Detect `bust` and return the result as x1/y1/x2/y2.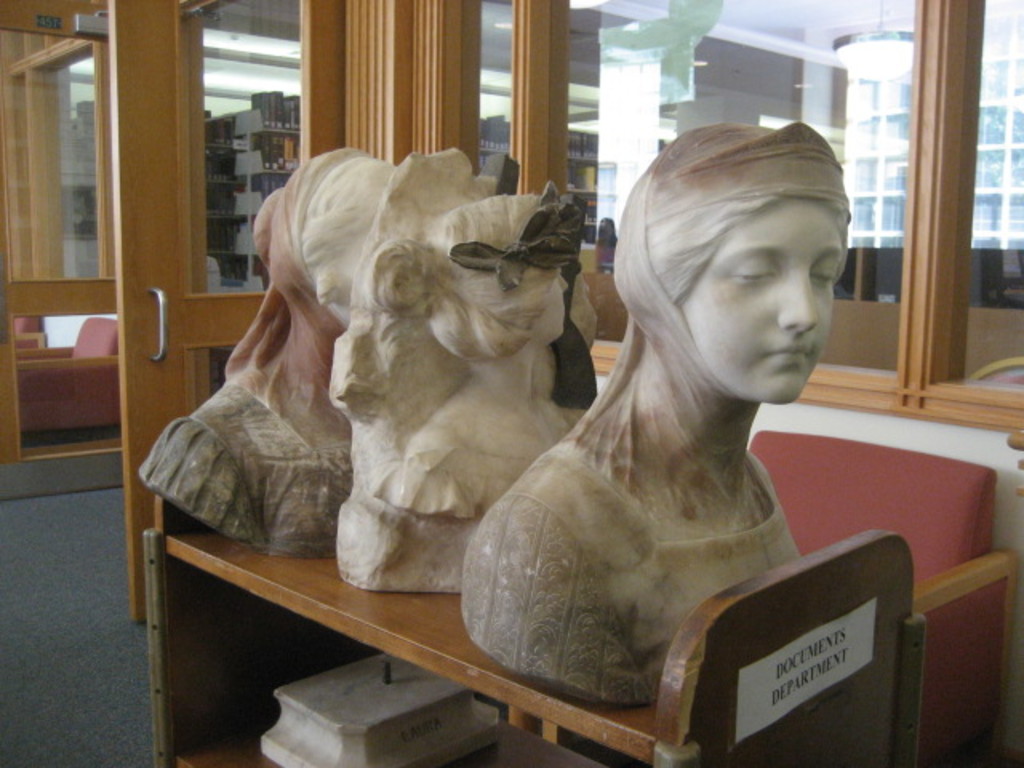
456/114/859/704.
